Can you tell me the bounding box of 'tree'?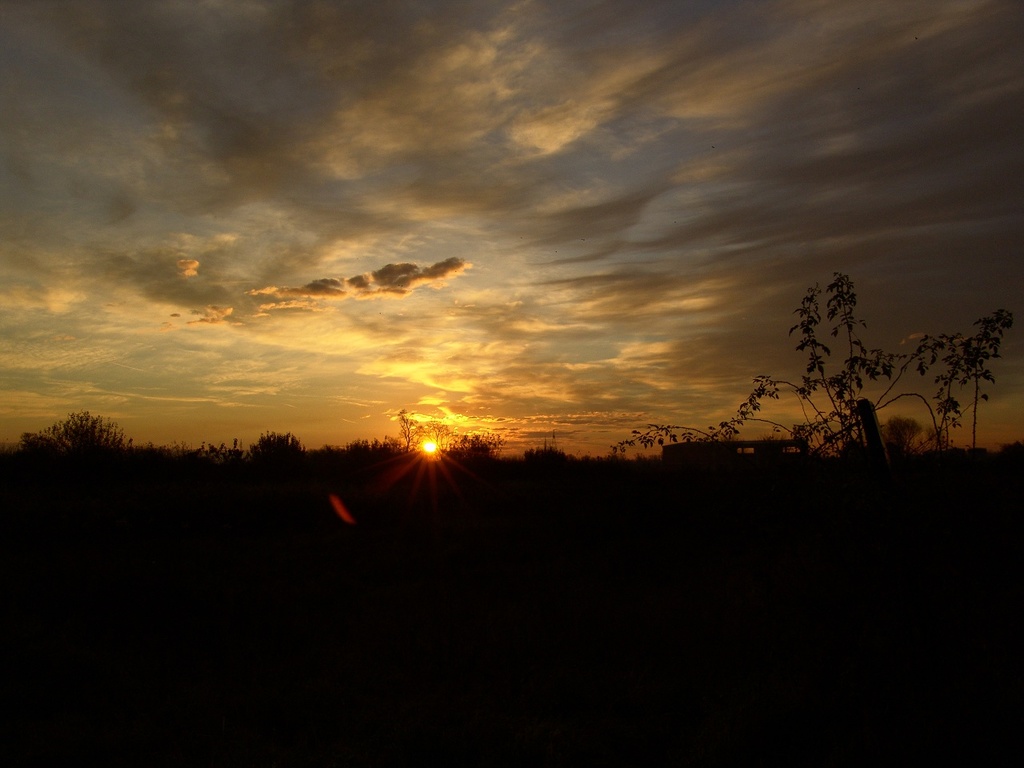
[x1=671, y1=282, x2=1023, y2=460].
